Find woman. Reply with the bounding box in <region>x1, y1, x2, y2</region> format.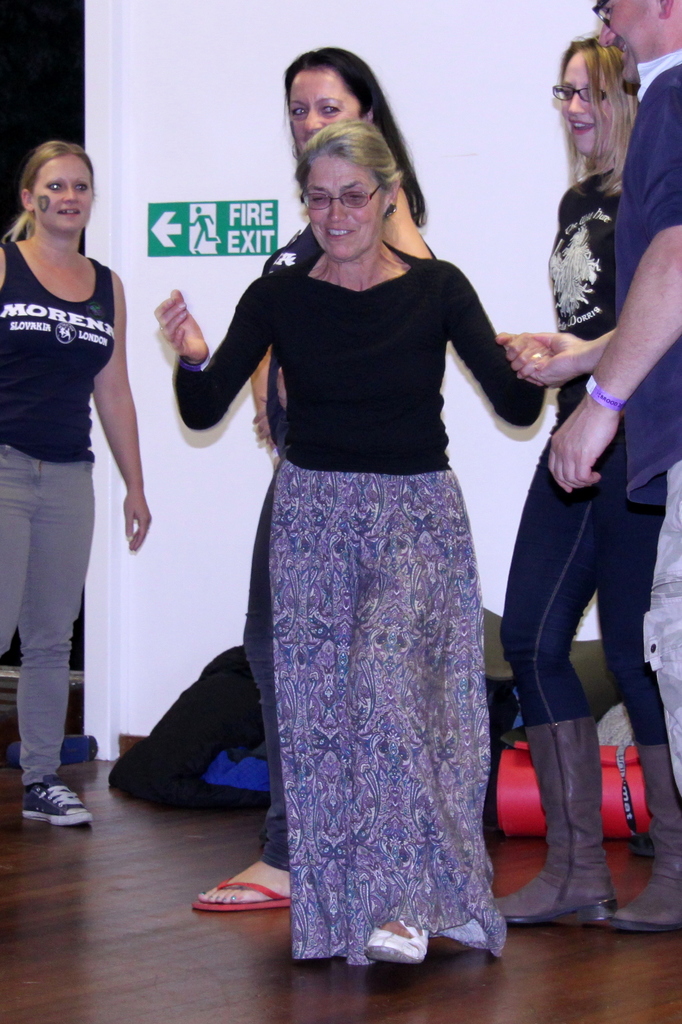
<region>0, 142, 151, 827</region>.
